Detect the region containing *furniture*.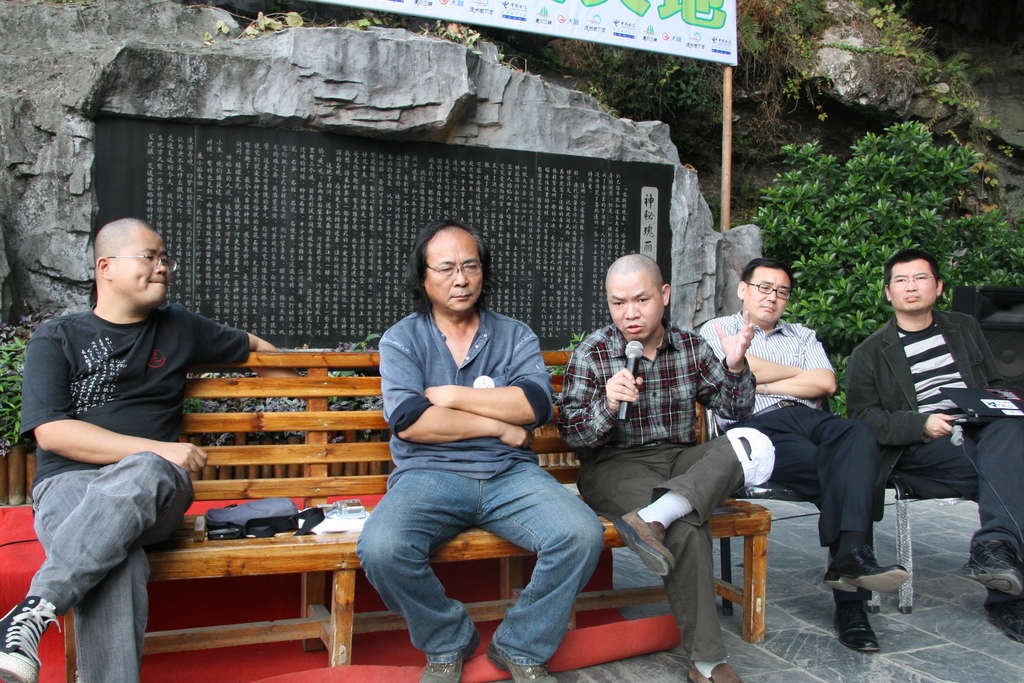
708, 424, 879, 617.
